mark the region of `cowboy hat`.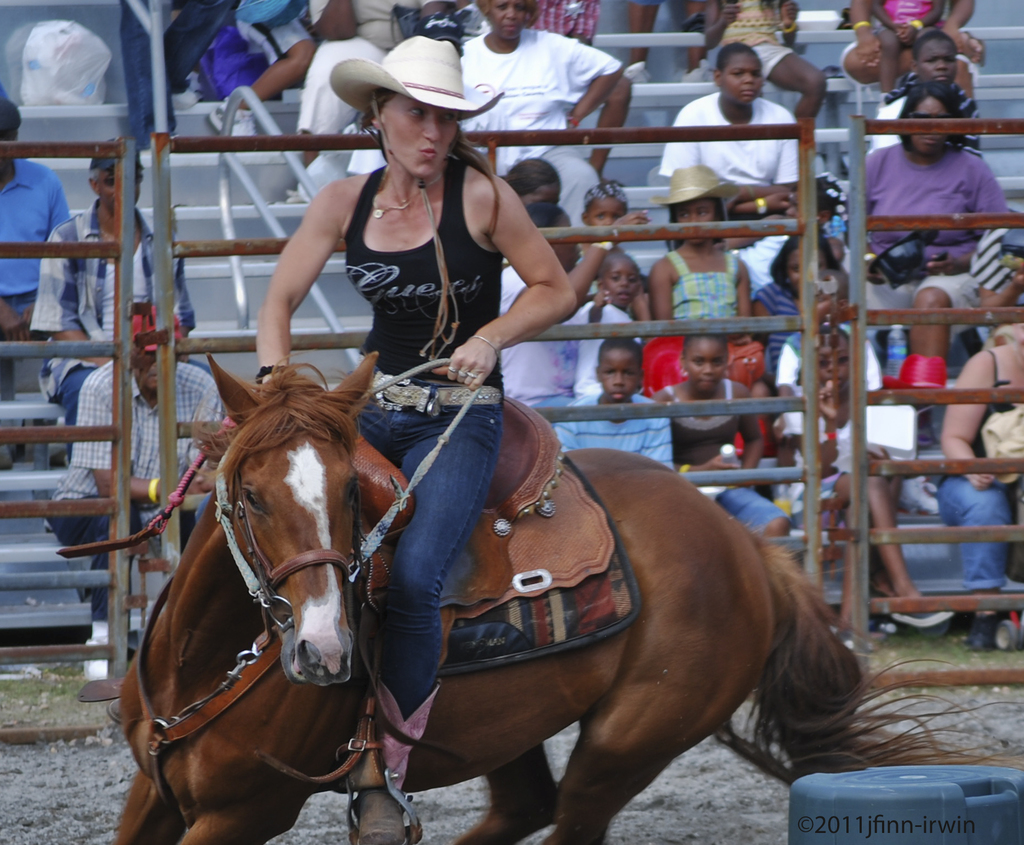
Region: <box>324,37,504,117</box>.
